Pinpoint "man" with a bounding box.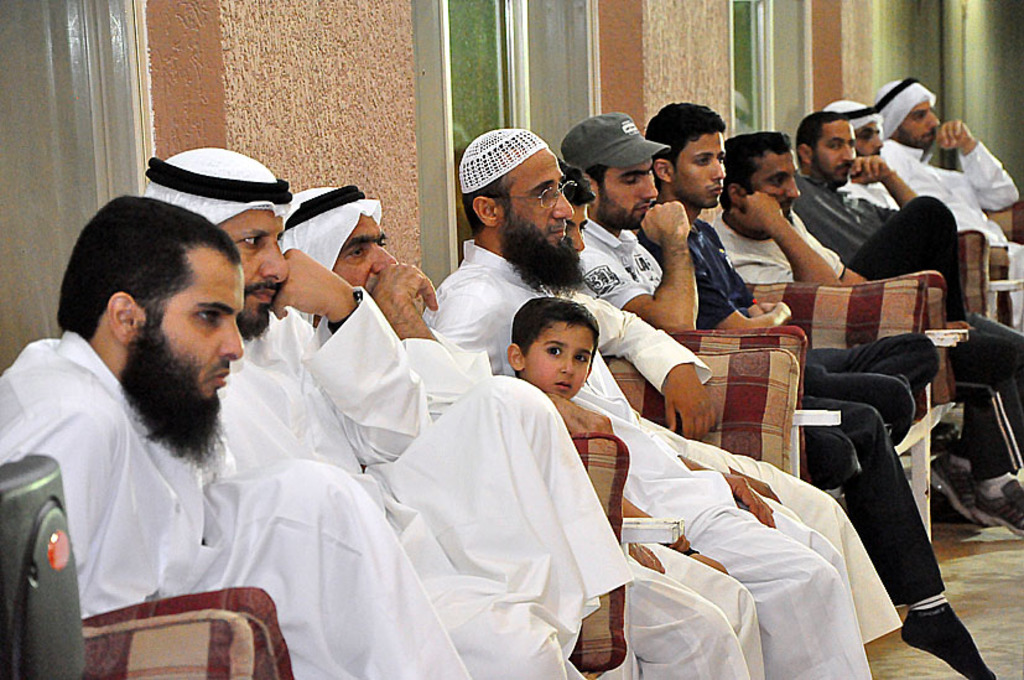
bbox(558, 113, 989, 679).
